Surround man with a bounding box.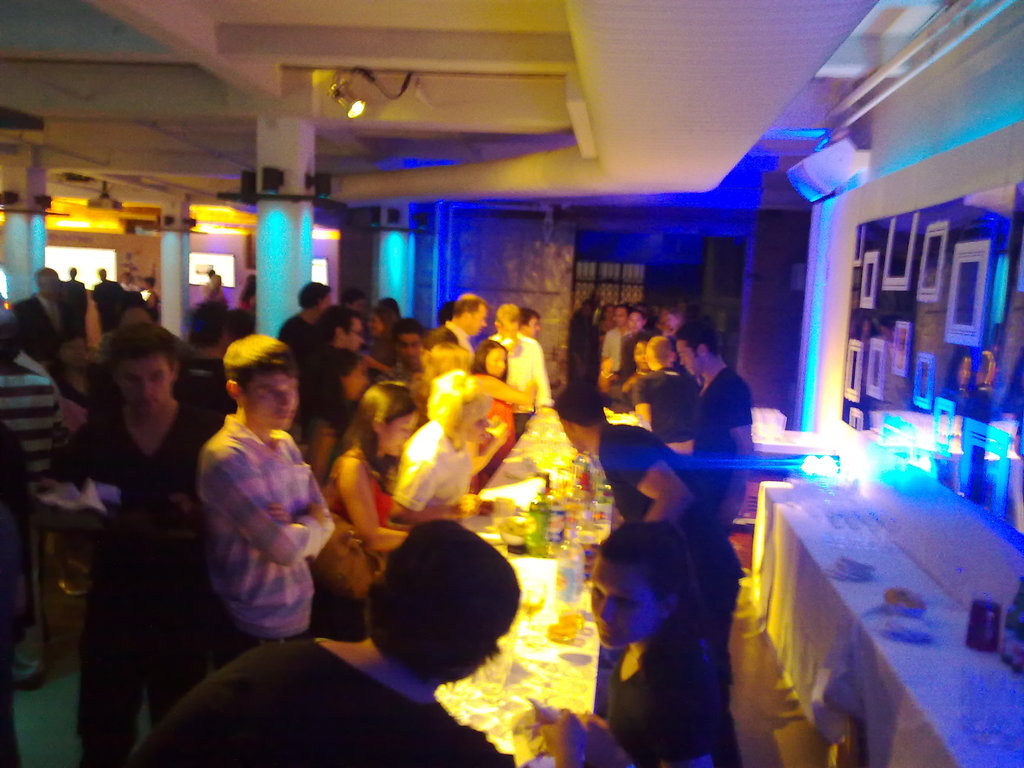
x1=285 y1=282 x2=337 y2=348.
